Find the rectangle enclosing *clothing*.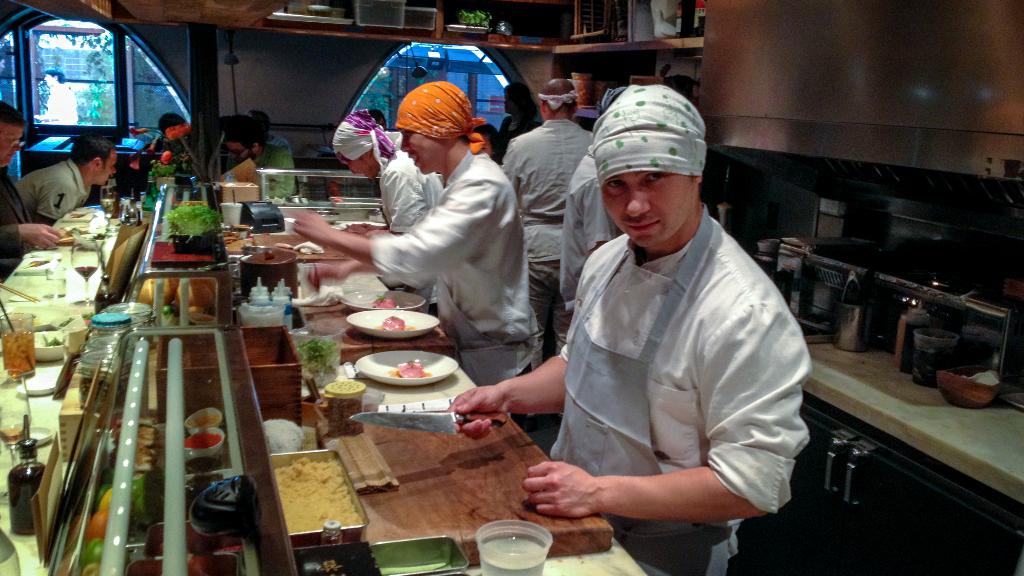
0, 169, 42, 274.
